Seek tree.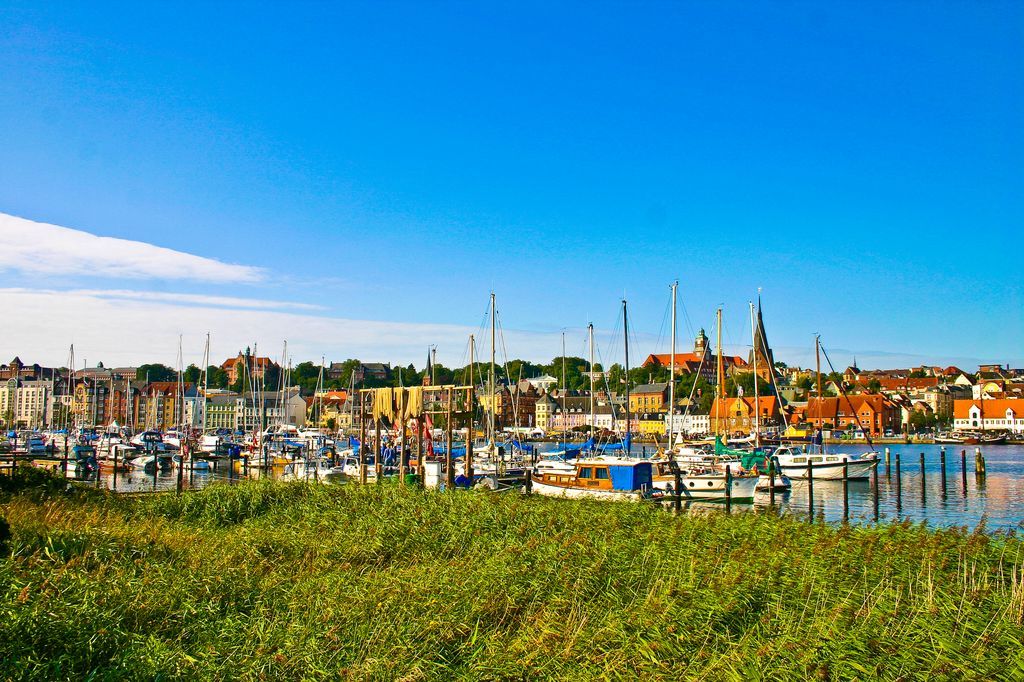
rect(624, 362, 676, 385).
